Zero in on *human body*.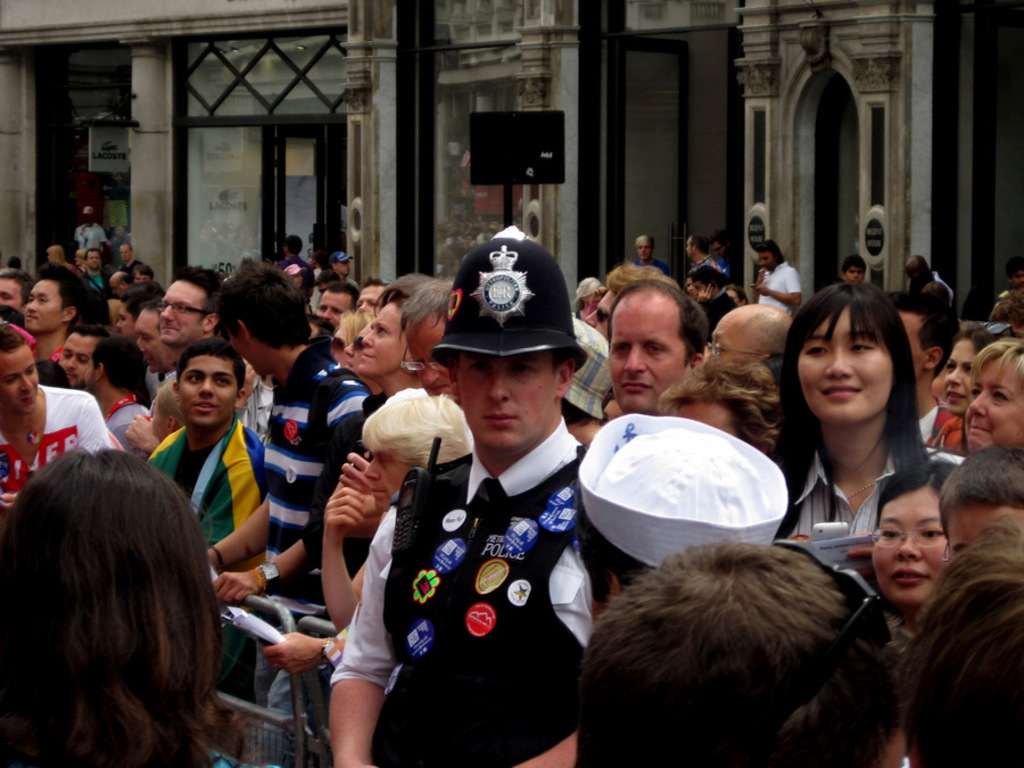
Zeroed in: (403,280,461,395).
